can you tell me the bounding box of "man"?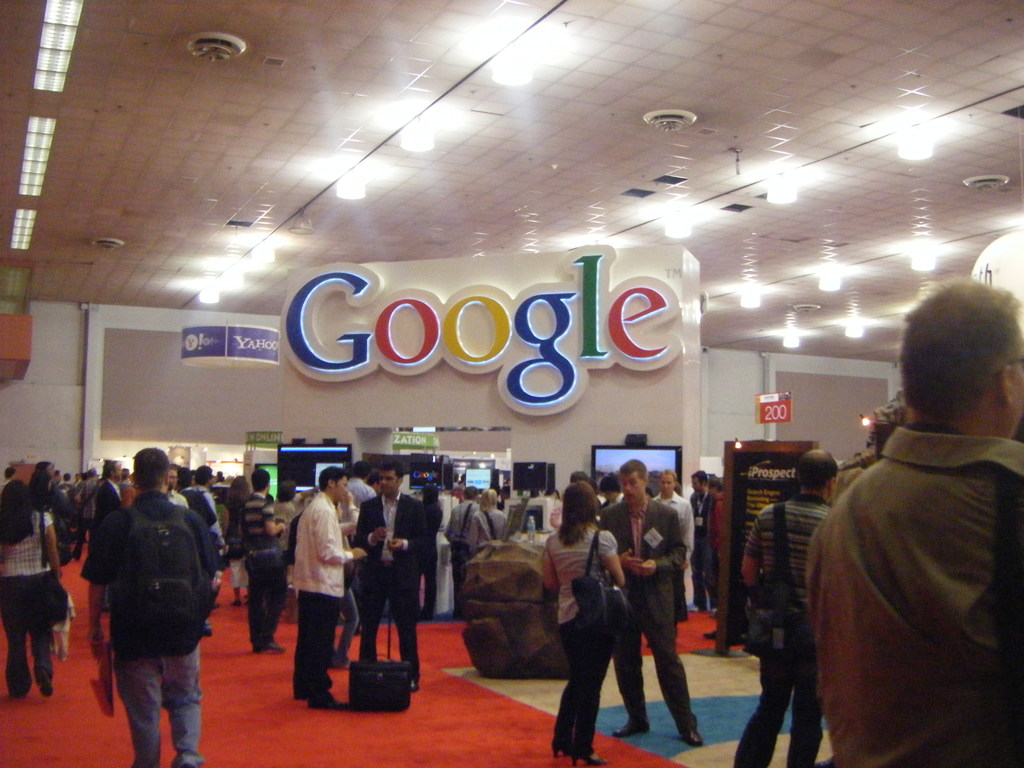
l=87, t=459, r=125, b=614.
